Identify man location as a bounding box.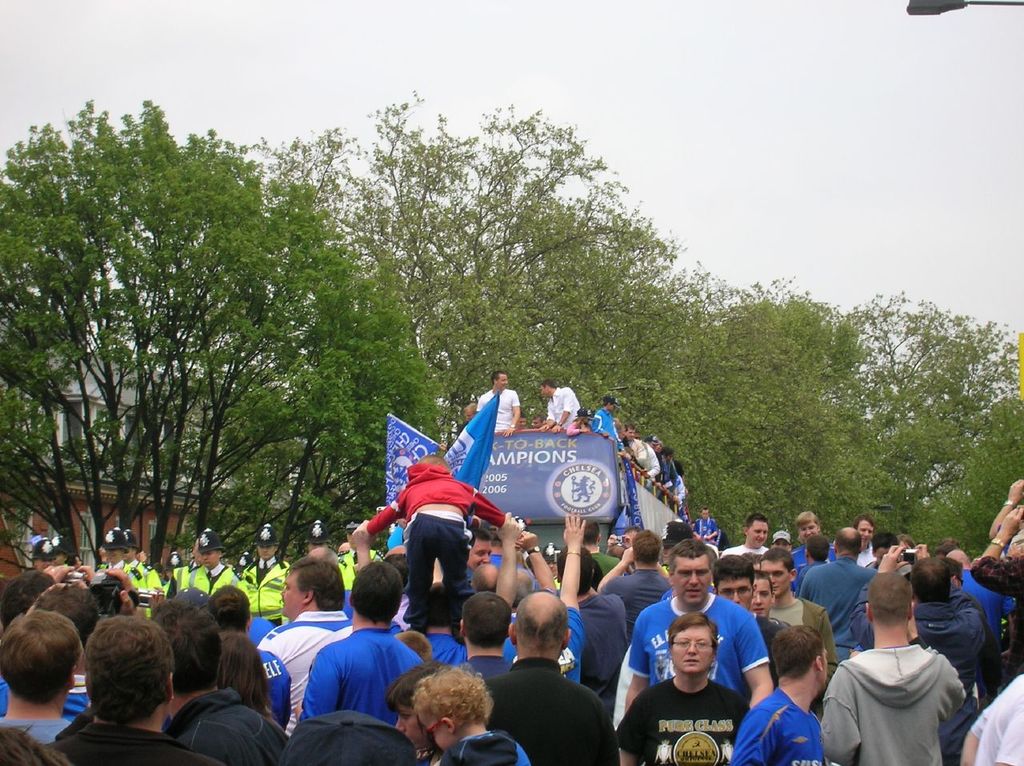
pyautogui.locateOnScreen(190, 535, 241, 588).
